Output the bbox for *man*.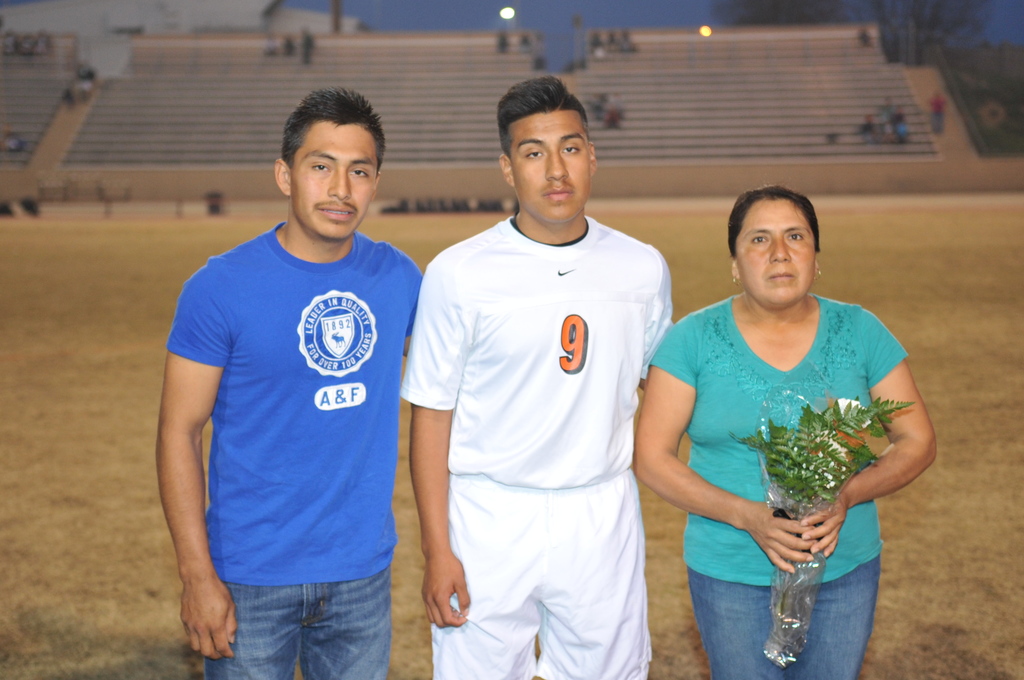
[x1=151, y1=61, x2=437, y2=679].
